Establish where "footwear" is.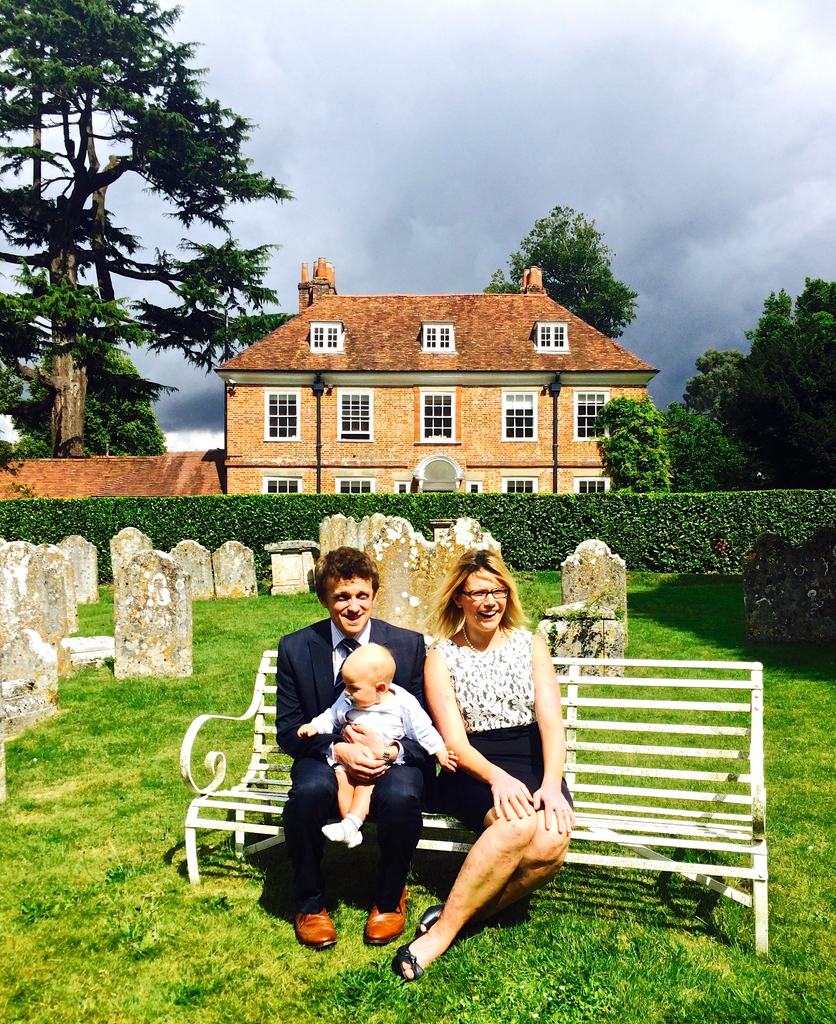
Established at locate(362, 888, 414, 948).
